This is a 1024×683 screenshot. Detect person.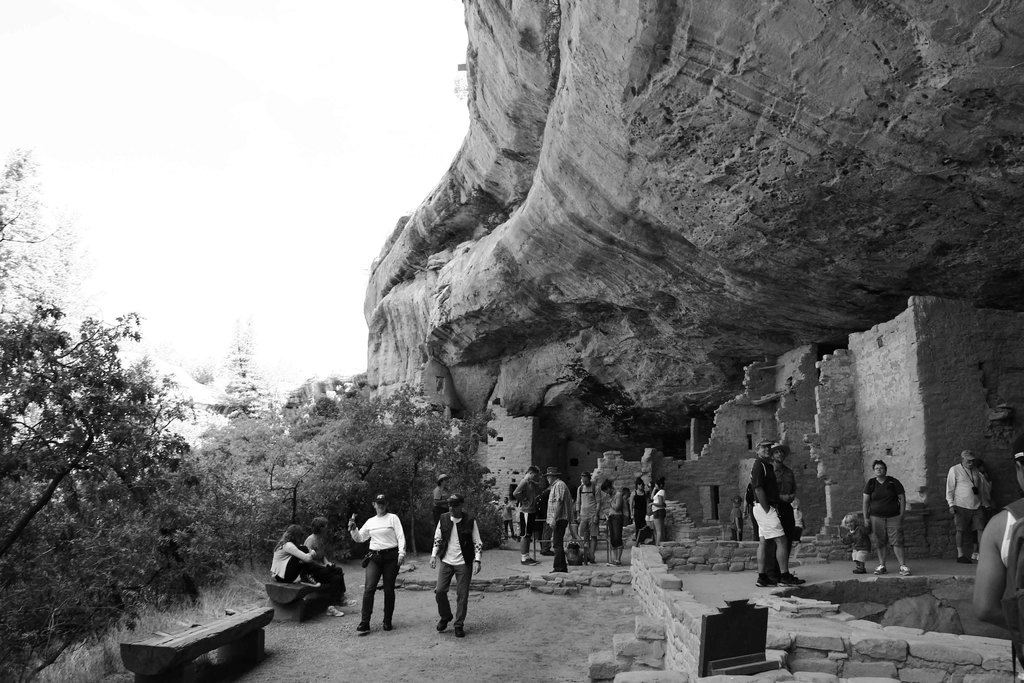
bbox(300, 516, 350, 620).
